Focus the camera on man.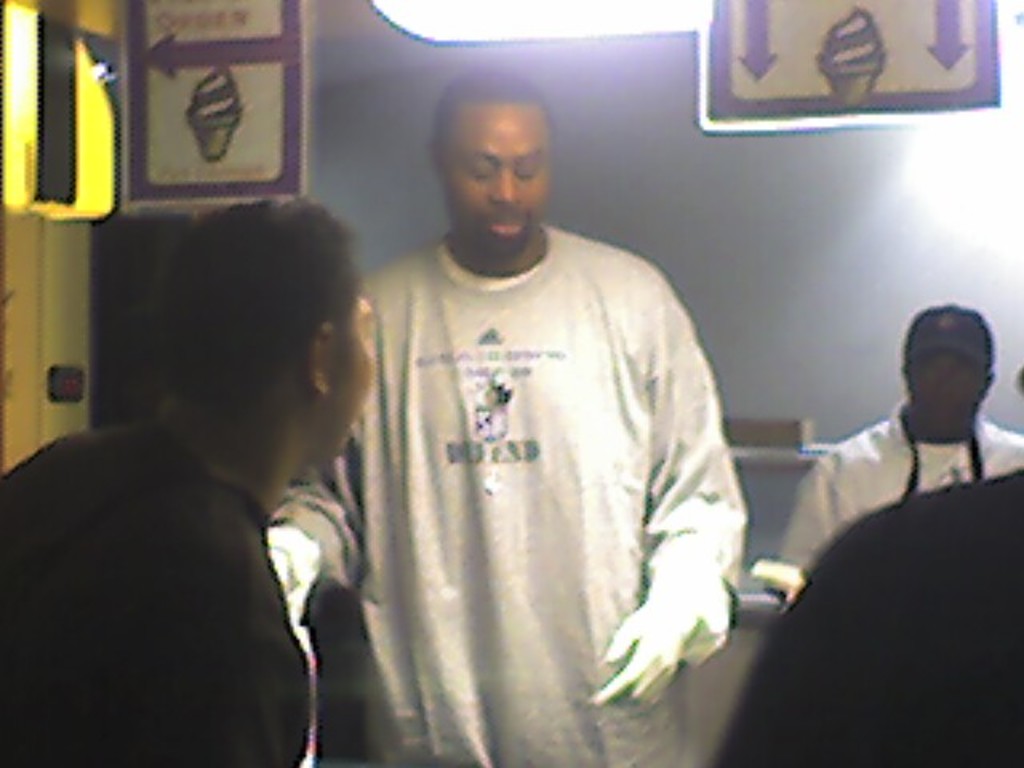
Focus region: {"x1": 771, "y1": 304, "x2": 1022, "y2": 573}.
